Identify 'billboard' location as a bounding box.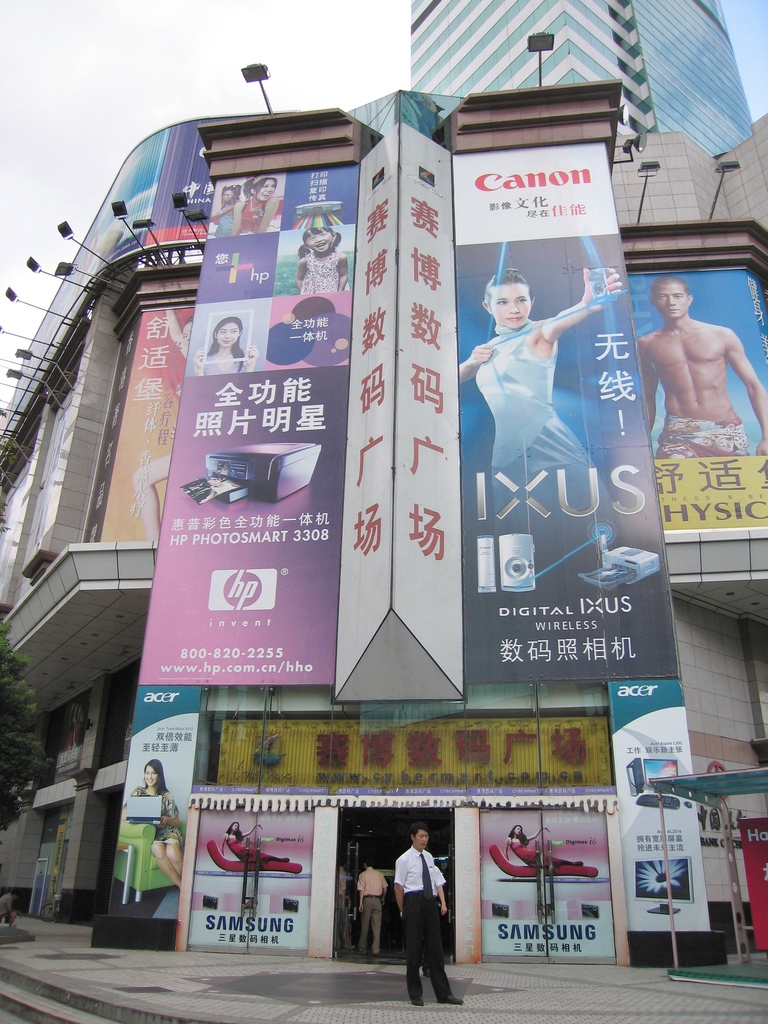
<region>481, 801, 616, 956</region>.
